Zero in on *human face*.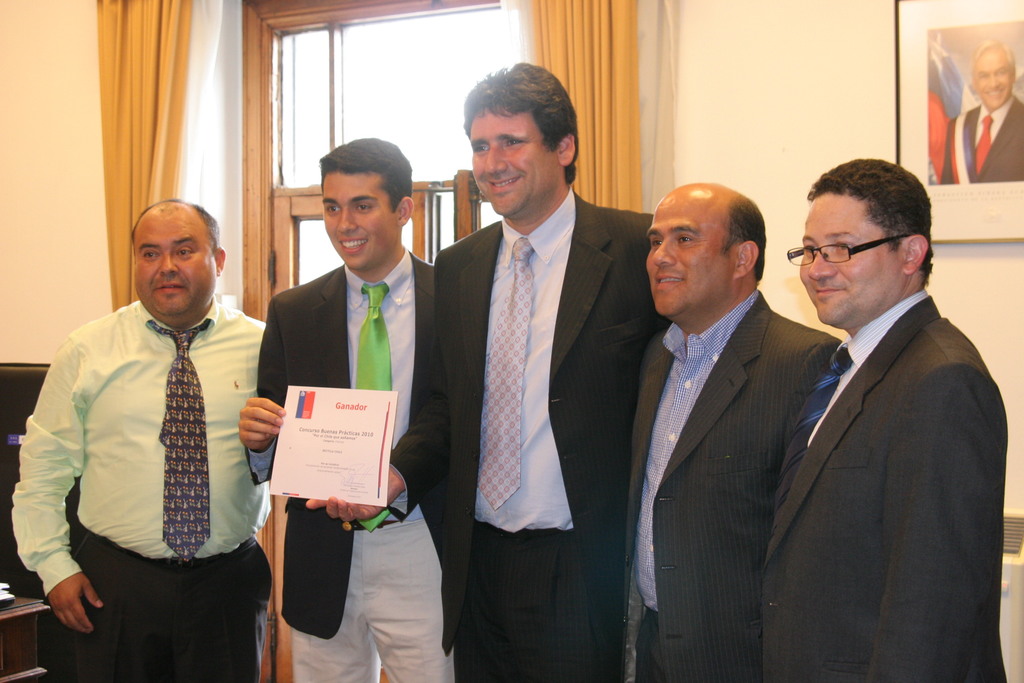
Zeroed in: {"left": 799, "top": 201, "right": 902, "bottom": 324}.
